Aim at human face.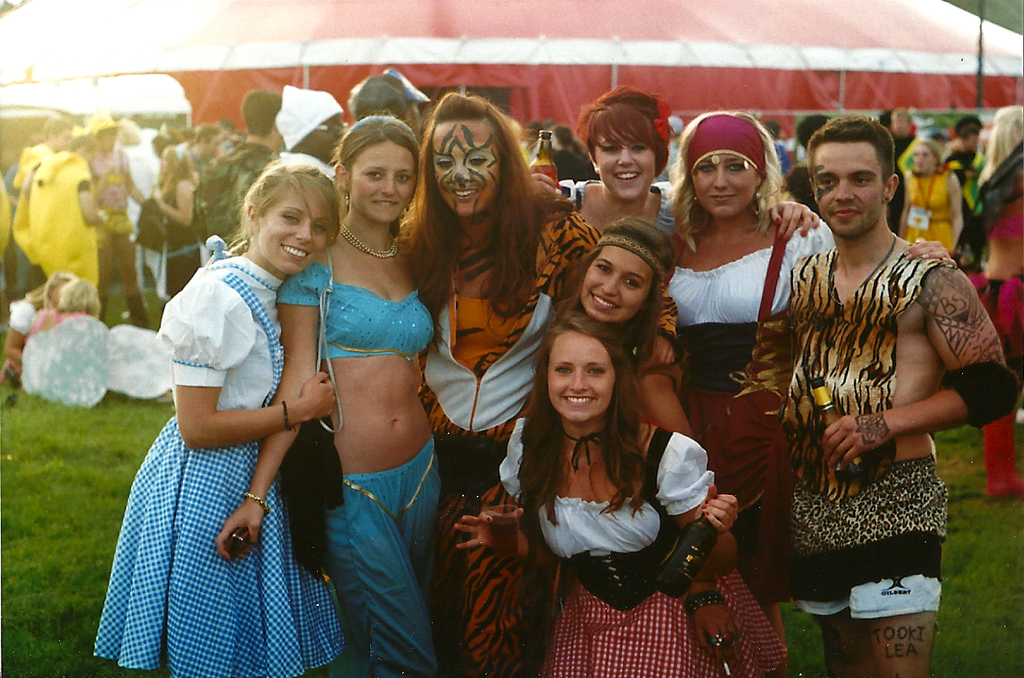
Aimed at Rect(912, 143, 937, 177).
